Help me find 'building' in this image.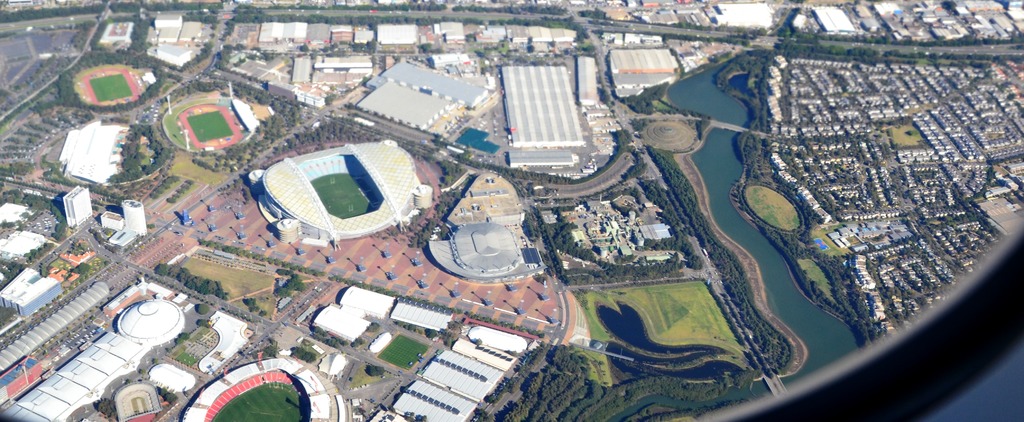
Found it: 124:198:143:228.
